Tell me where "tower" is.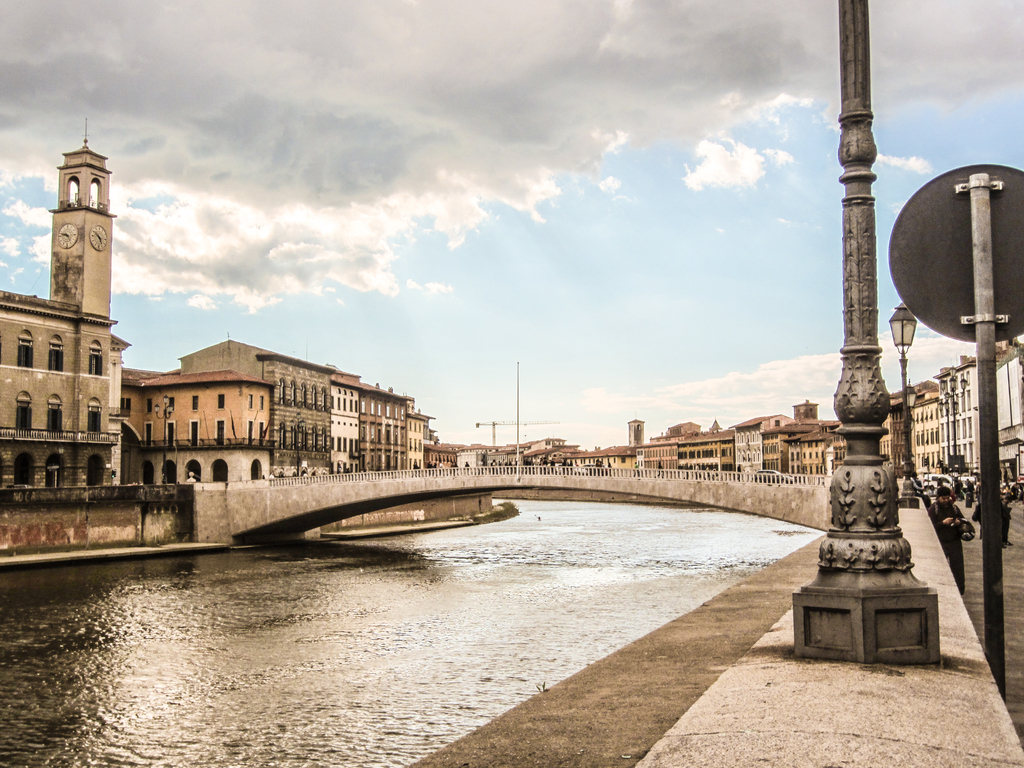
"tower" is at (x1=47, y1=116, x2=110, y2=320).
